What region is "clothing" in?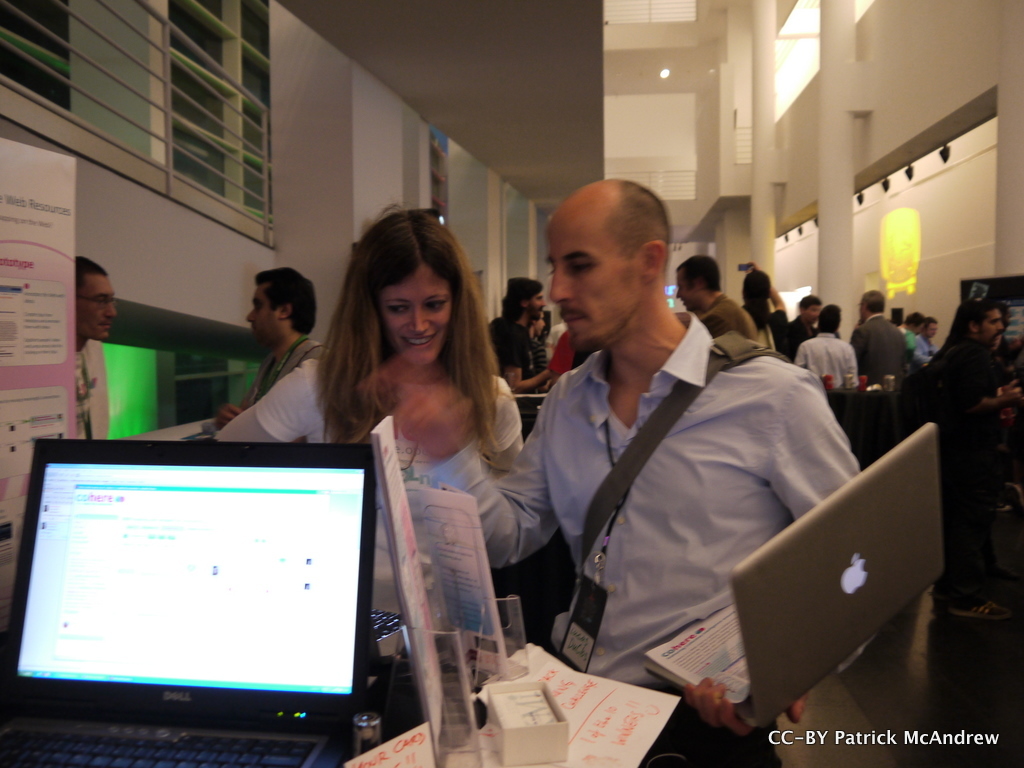
Rect(212, 357, 527, 626).
